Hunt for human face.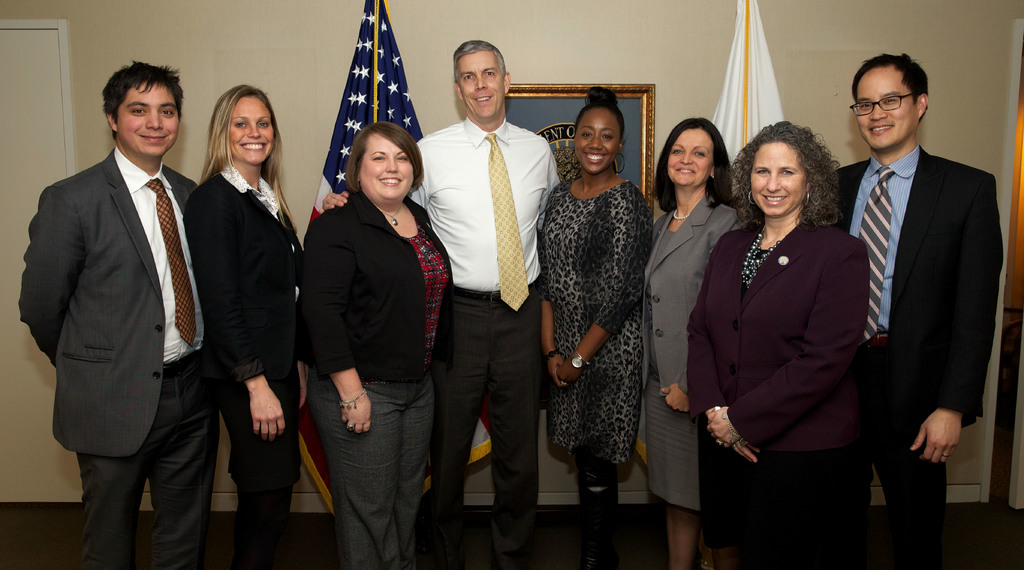
Hunted down at {"x1": 223, "y1": 94, "x2": 269, "y2": 168}.
